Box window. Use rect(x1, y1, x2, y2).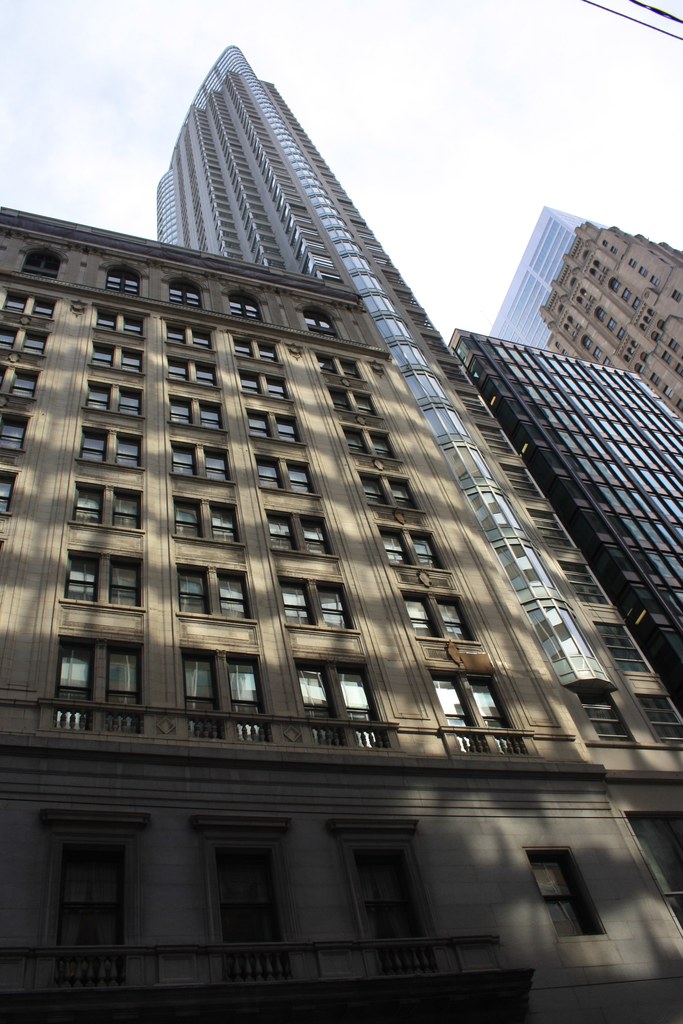
rect(106, 255, 142, 298).
